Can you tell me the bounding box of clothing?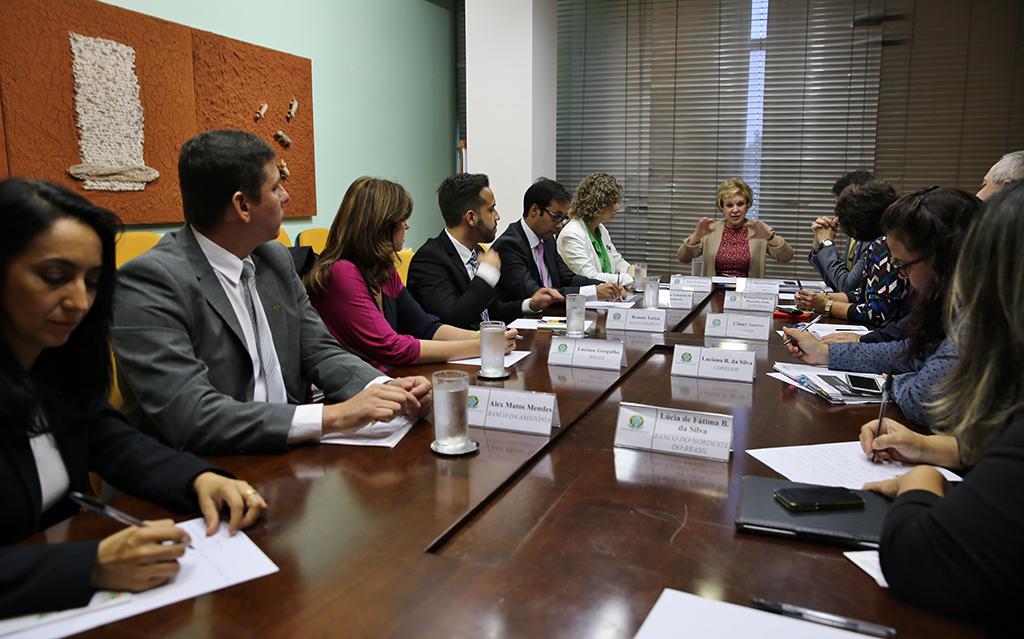
{"x1": 879, "y1": 414, "x2": 1023, "y2": 638}.
